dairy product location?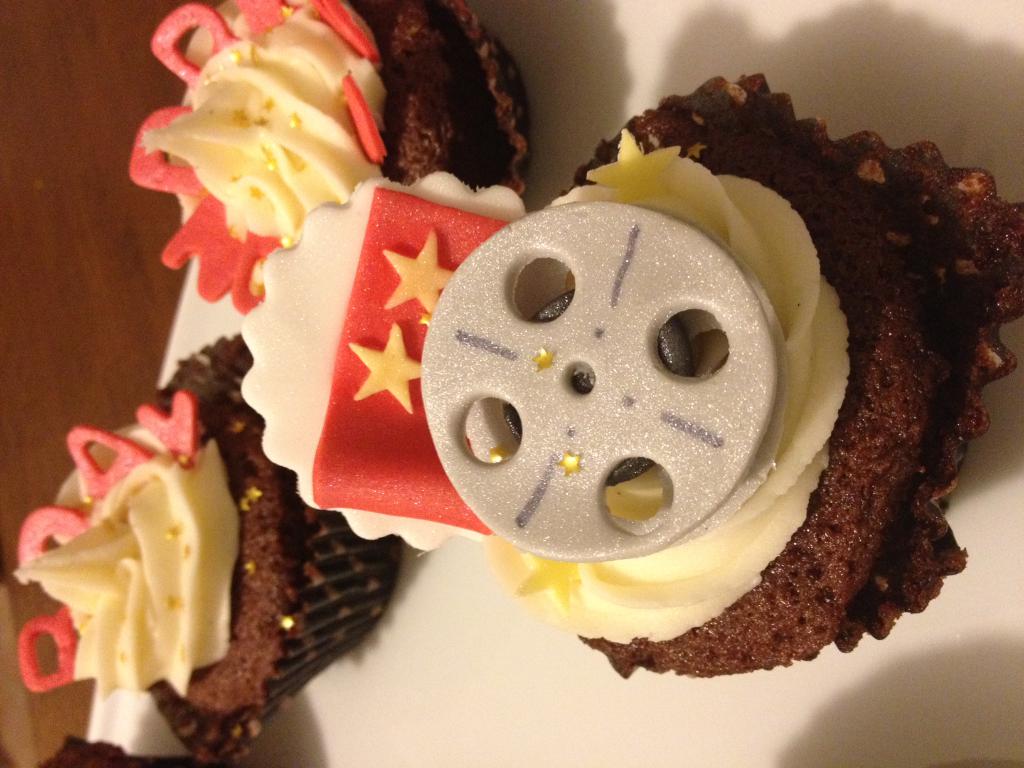
select_region(35, 413, 243, 718)
